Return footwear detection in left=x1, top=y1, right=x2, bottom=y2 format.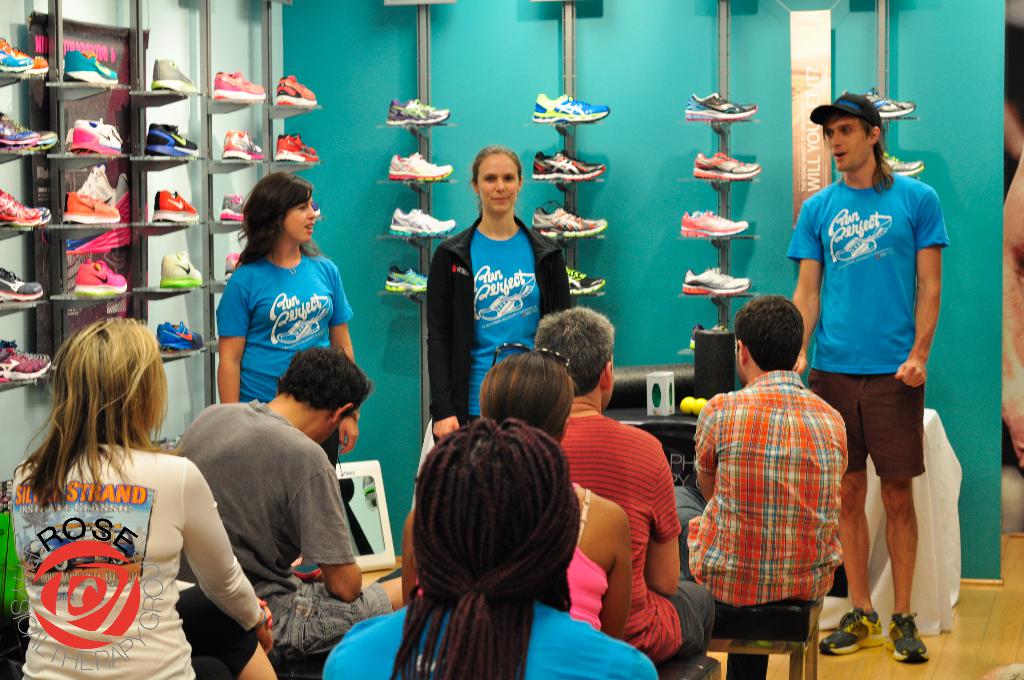
left=692, top=149, right=758, bottom=179.
